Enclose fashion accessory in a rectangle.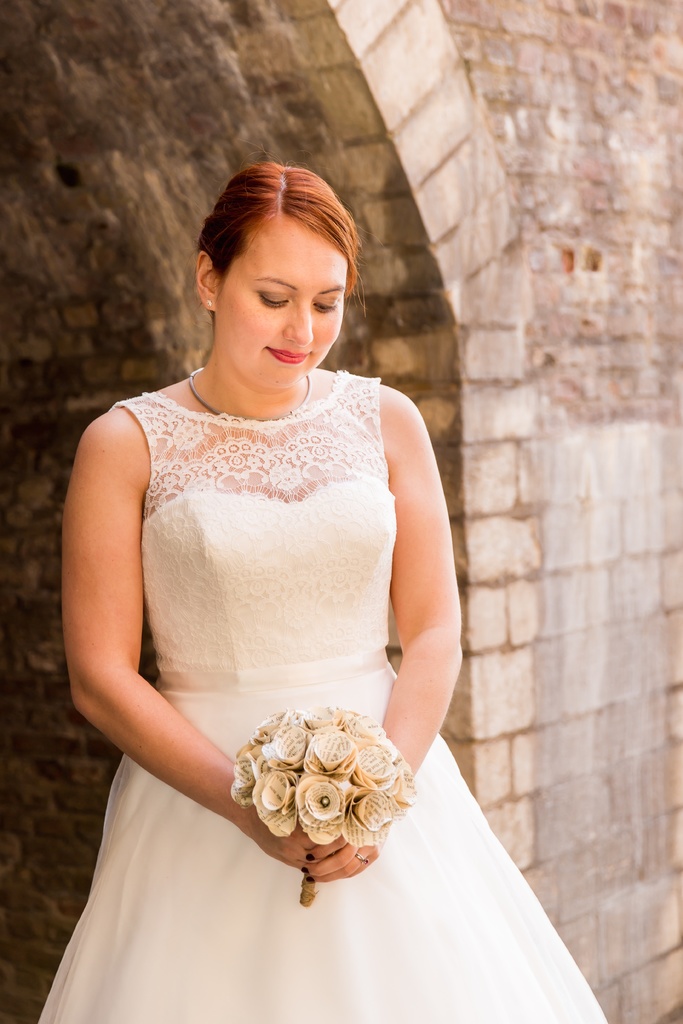
Rect(210, 300, 213, 305).
